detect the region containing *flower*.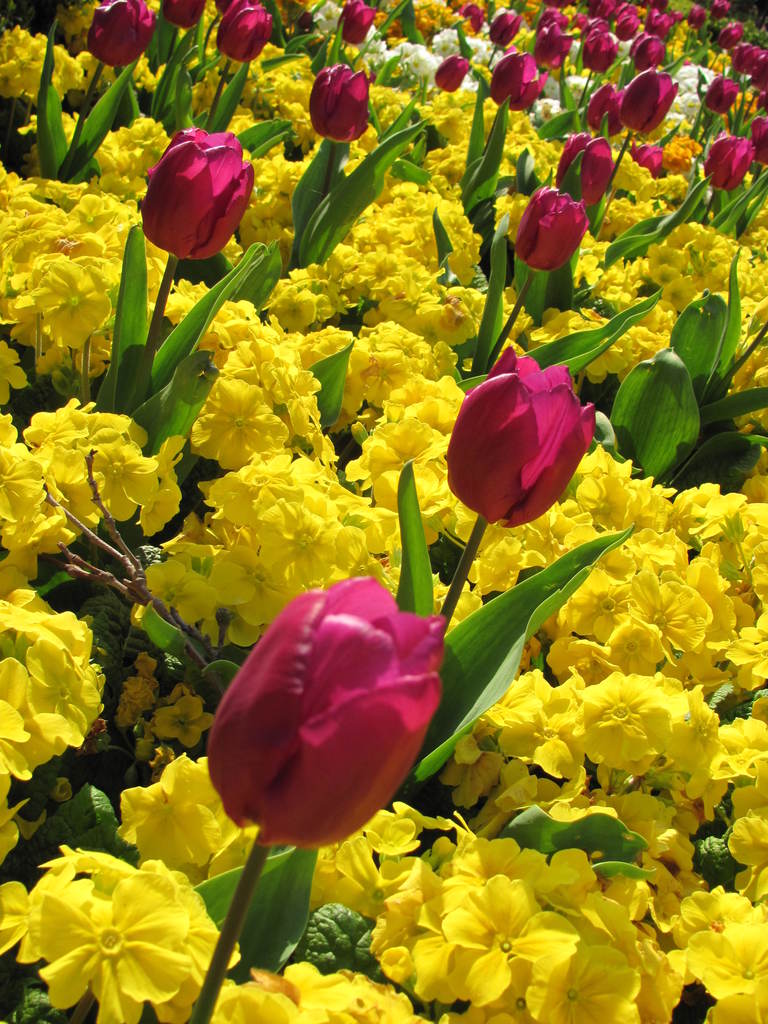
Rect(310, 60, 363, 144).
